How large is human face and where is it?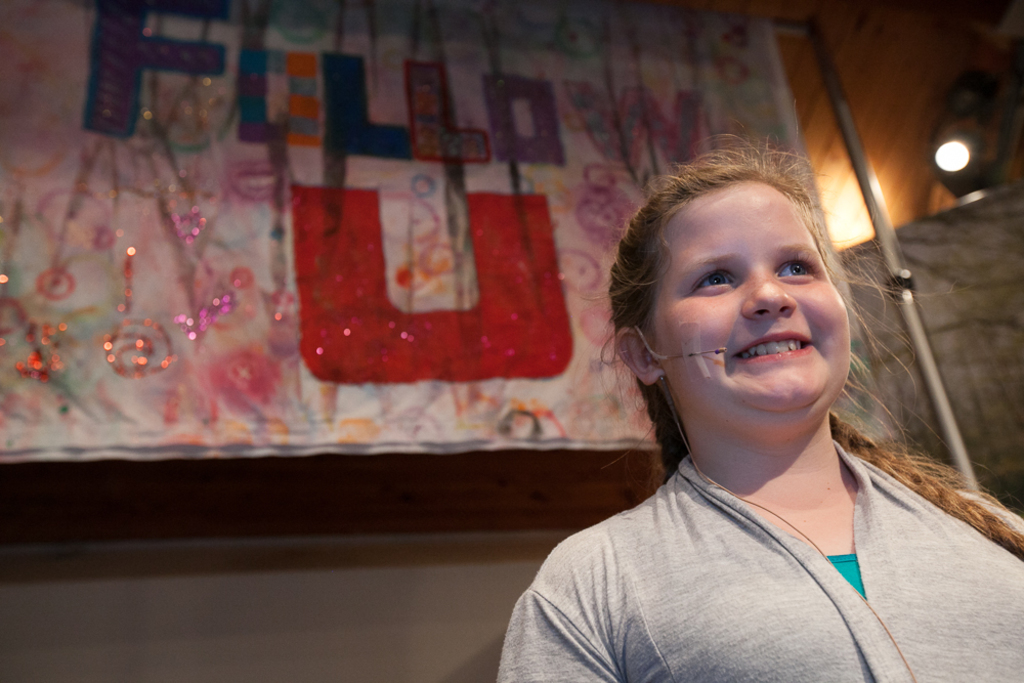
Bounding box: 653, 182, 848, 404.
